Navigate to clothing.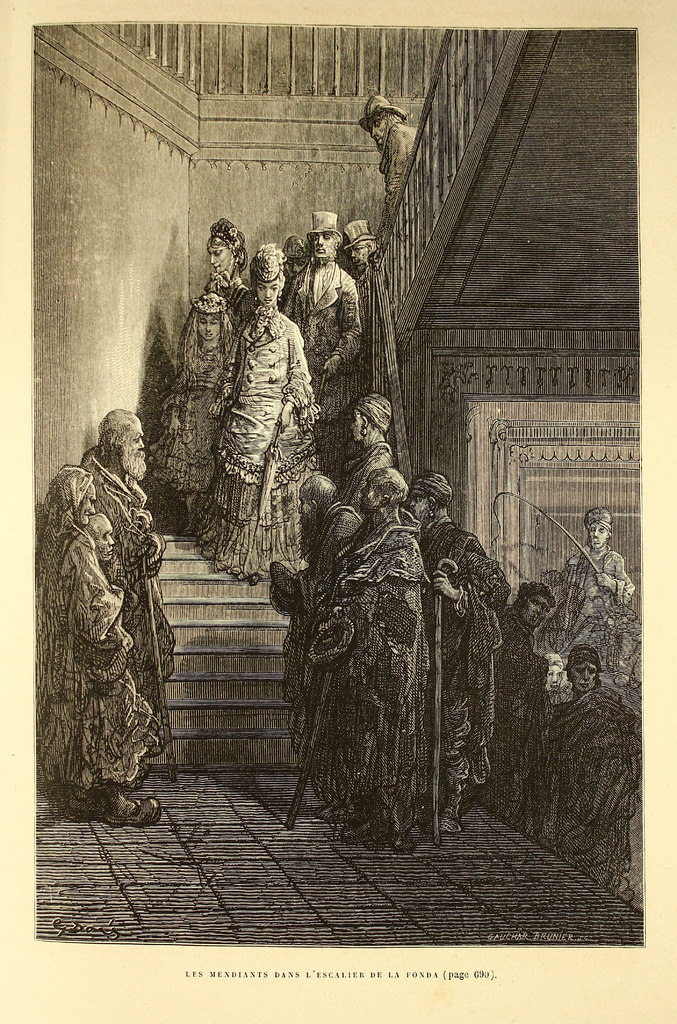
Navigation target: 199,308,326,570.
